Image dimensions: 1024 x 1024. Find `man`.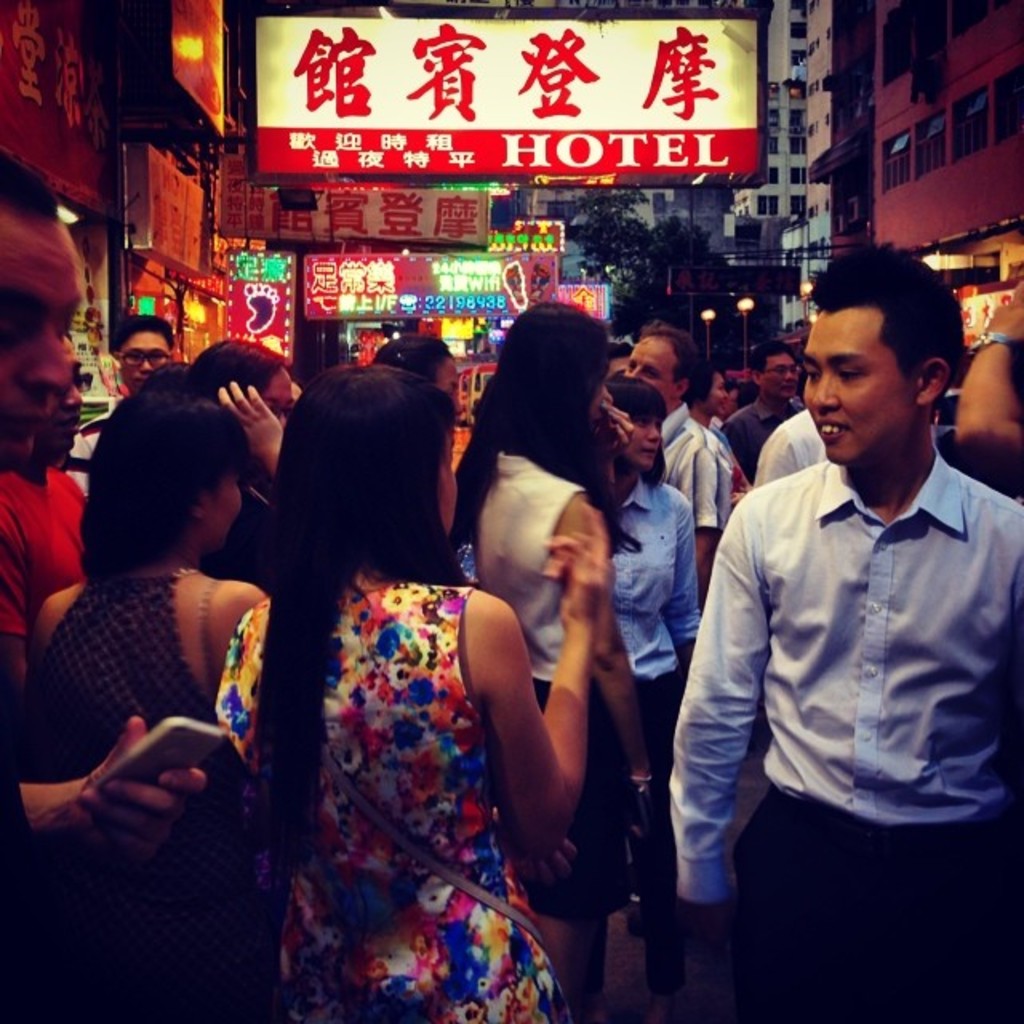
(0, 154, 210, 846).
